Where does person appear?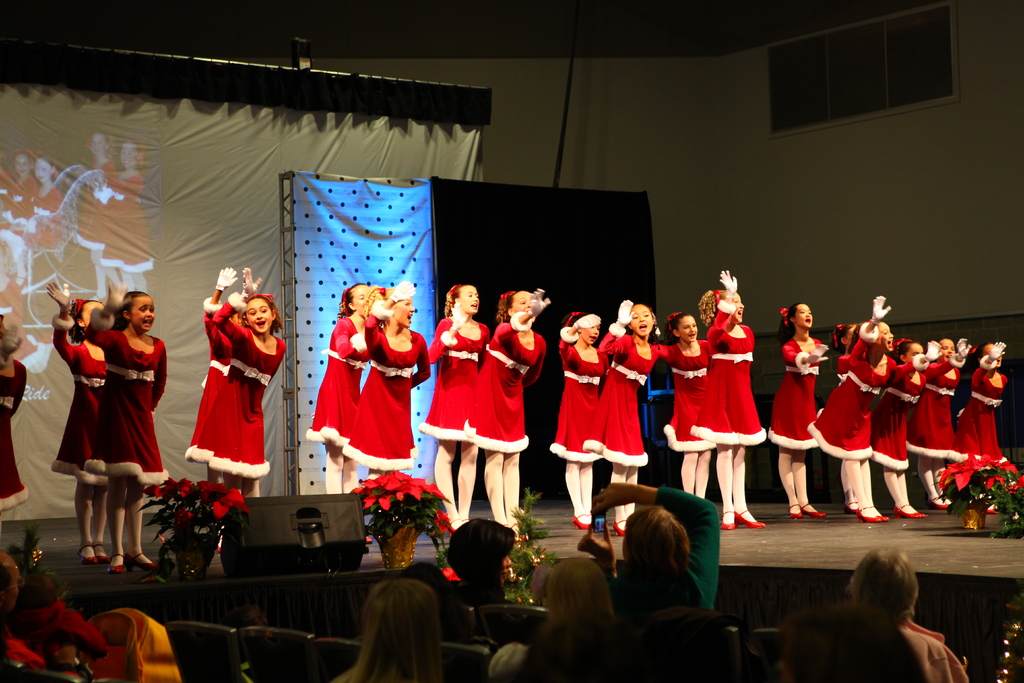
Appears at [327, 579, 447, 682].
